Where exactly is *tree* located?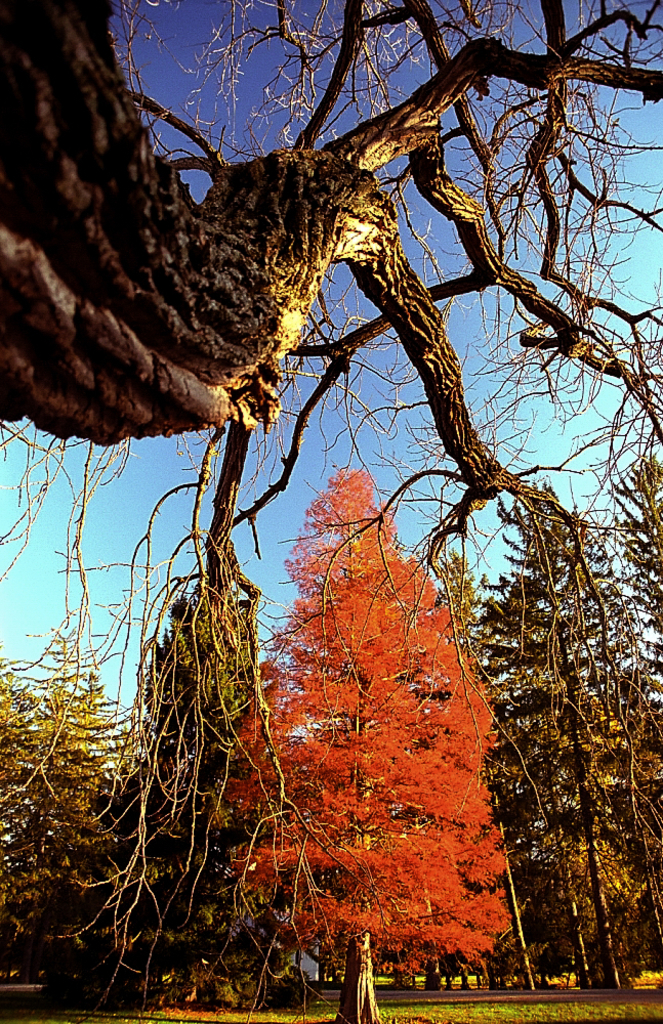
Its bounding box is [0,0,662,1023].
